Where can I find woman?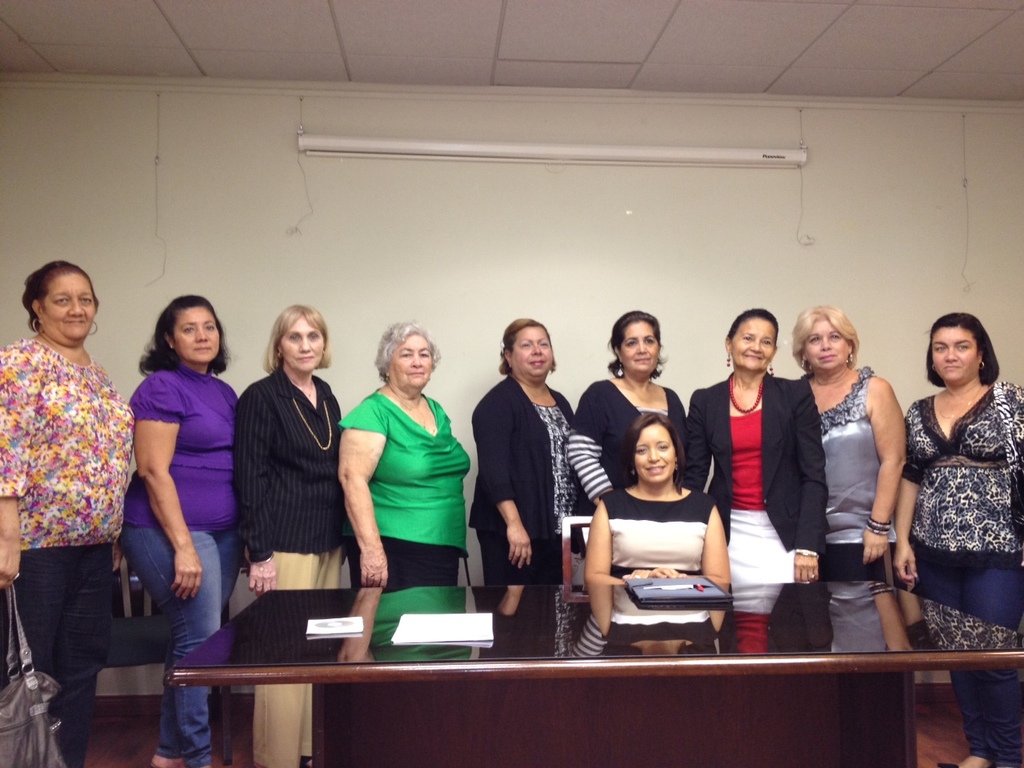
You can find it at x1=786 y1=307 x2=909 y2=582.
